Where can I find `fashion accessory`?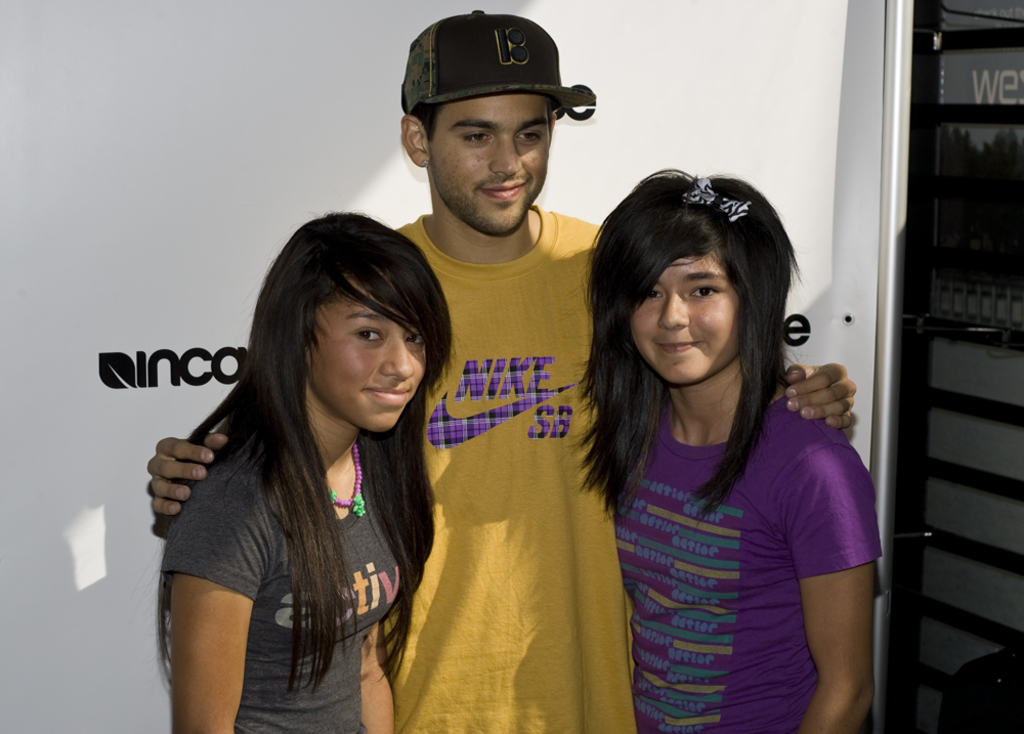
You can find it at bbox=(684, 171, 751, 228).
